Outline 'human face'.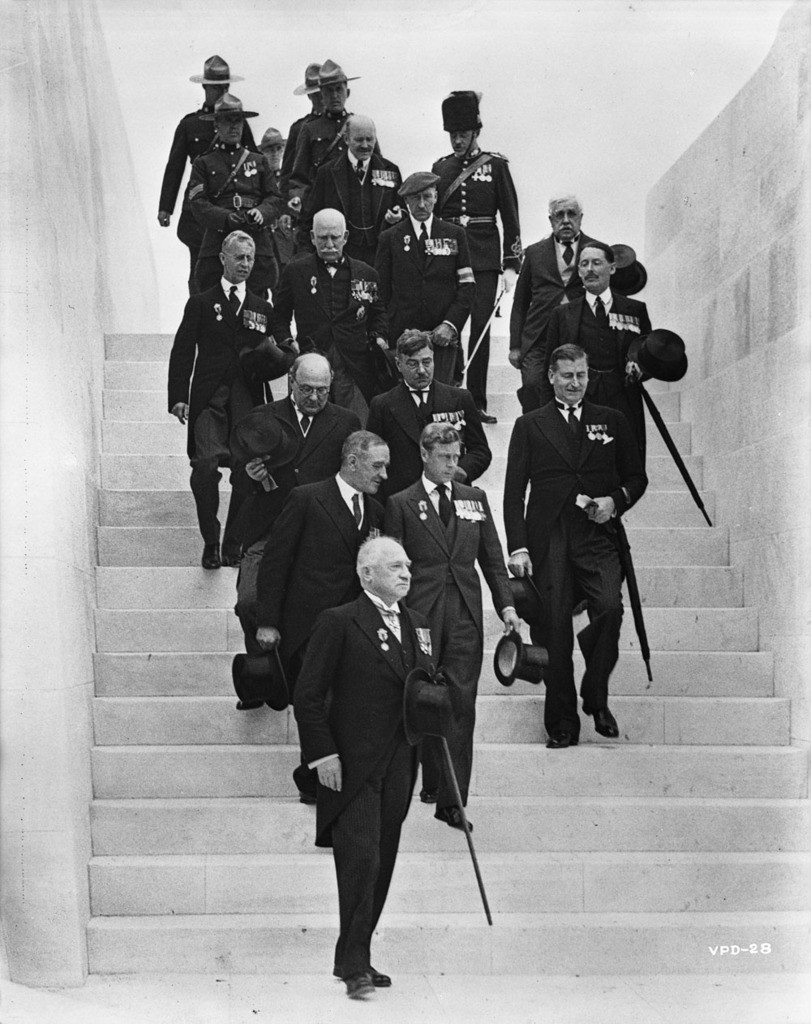
Outline: 450, 129, 473, 156.
